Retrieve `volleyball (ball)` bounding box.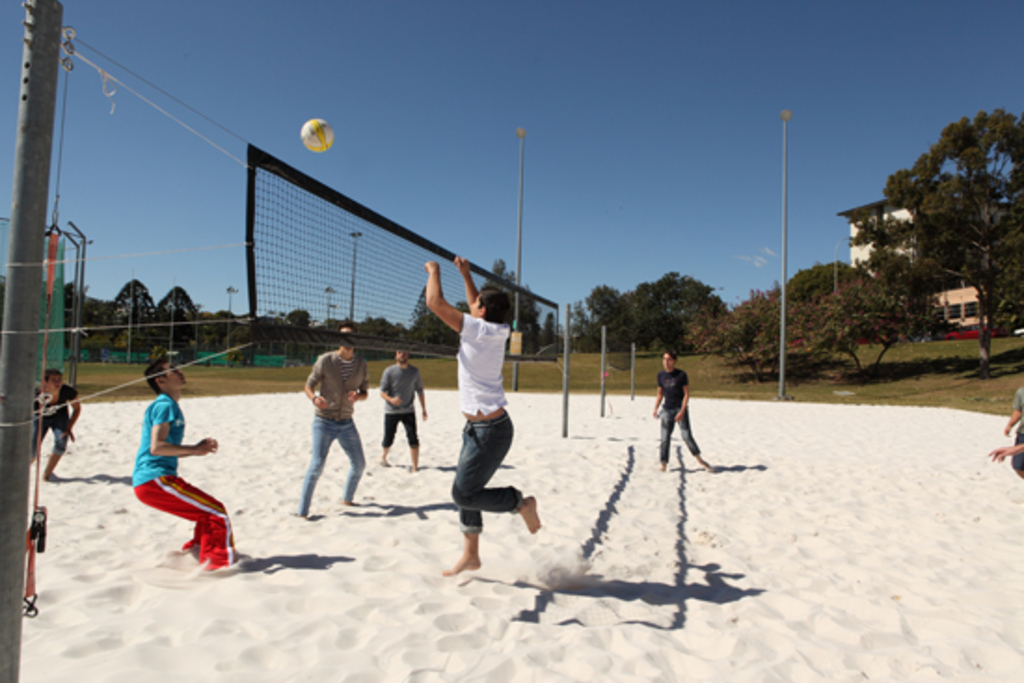
Bounding box: <region>298, 114, 341, 154</region>.
